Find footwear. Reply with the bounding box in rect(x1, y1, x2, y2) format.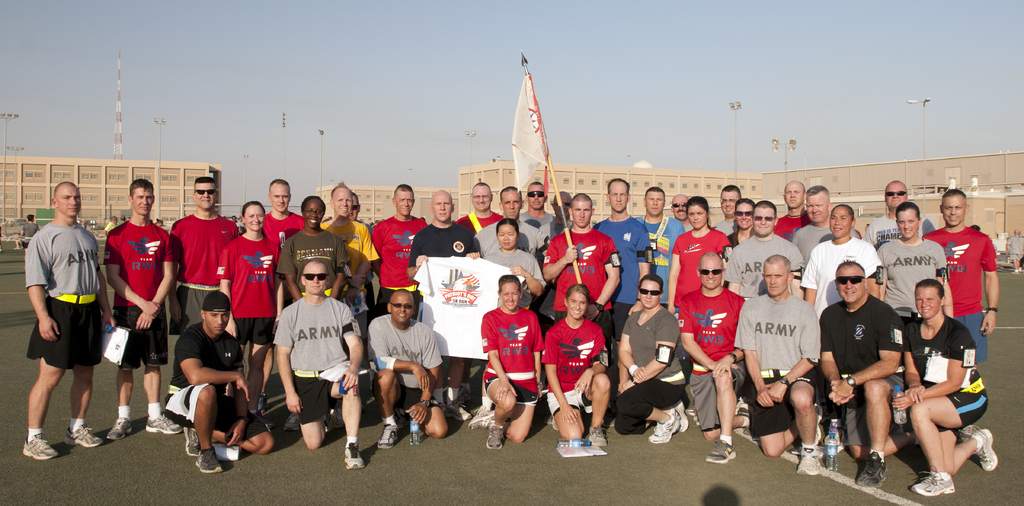
rect(462, 384, 472, 400).
